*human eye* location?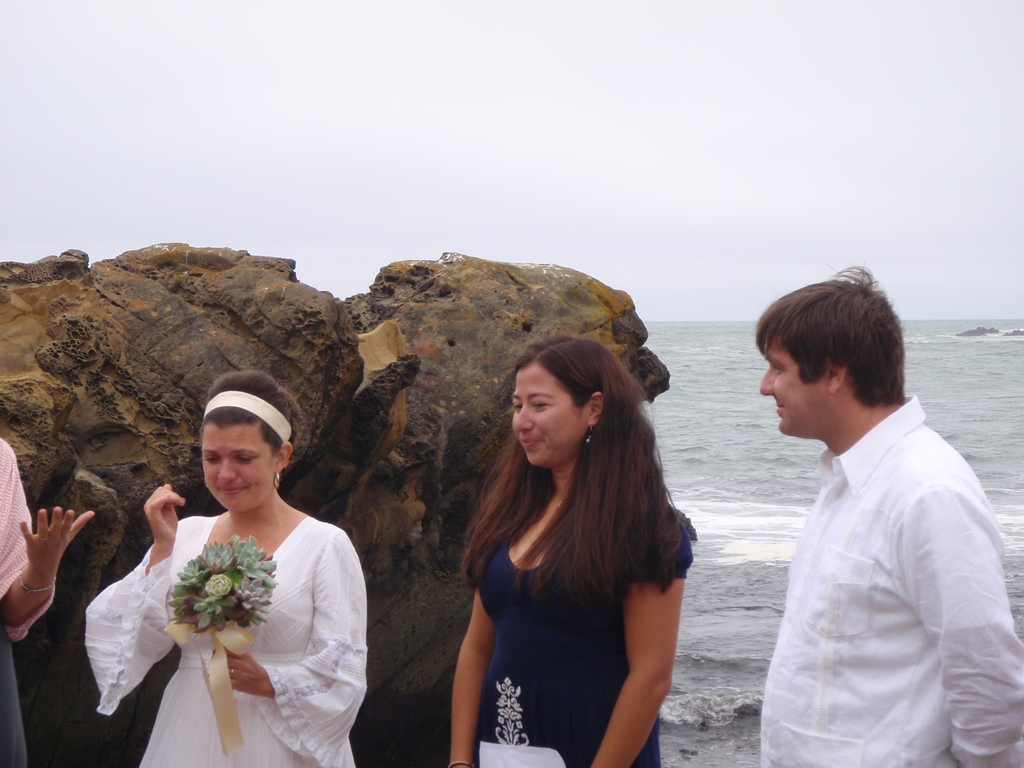
<region>512, 401, 523, 415</region>
